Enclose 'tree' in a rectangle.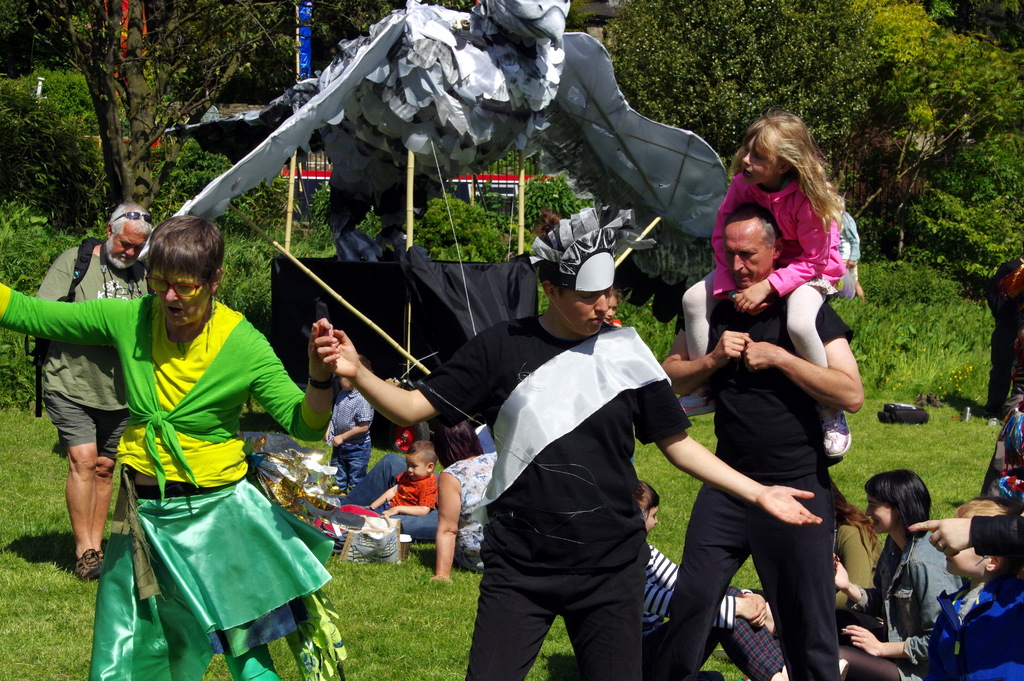
pyautogui.locateOnScreen(913, 138, 1023, 277).
